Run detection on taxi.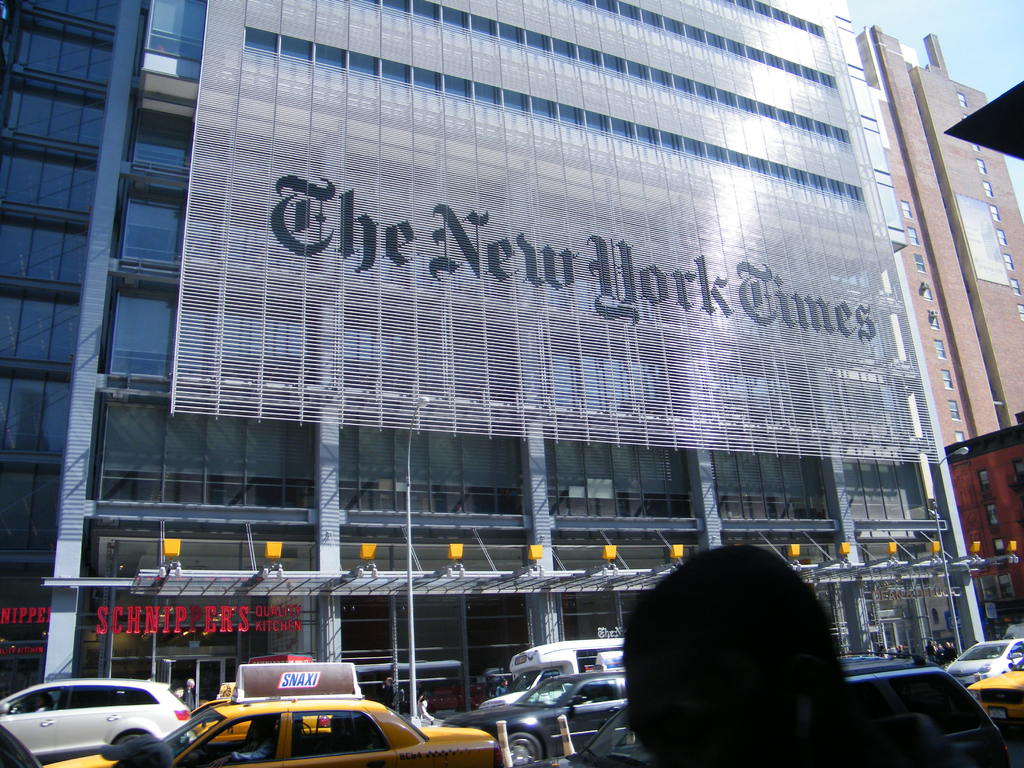
Result: 33,667,502,767.
